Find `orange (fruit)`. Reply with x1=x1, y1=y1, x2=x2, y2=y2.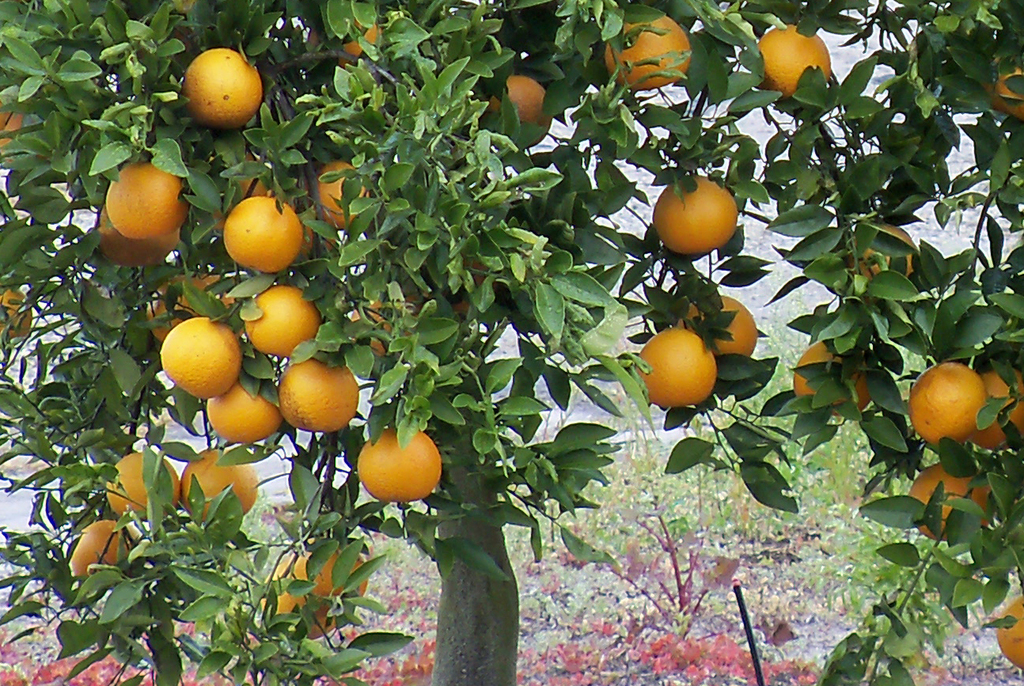
x1=863, y1=215, x2=914, y2=281.
